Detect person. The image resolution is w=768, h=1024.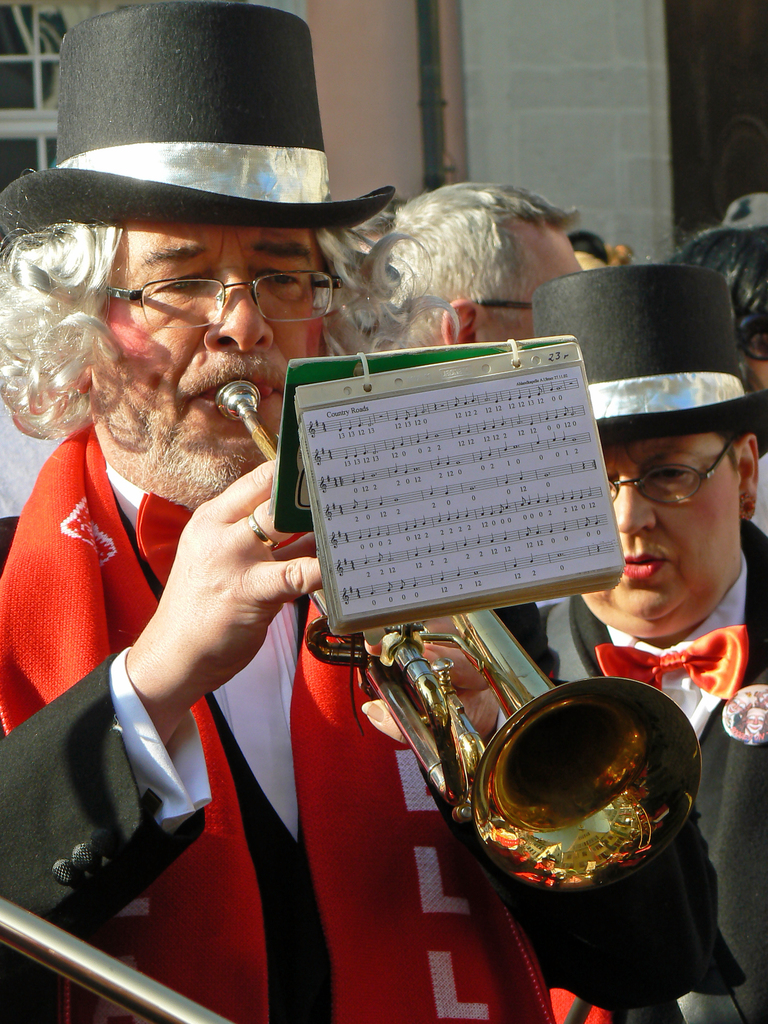
(x1=3, y1=35, x2=453, y2=1009).
